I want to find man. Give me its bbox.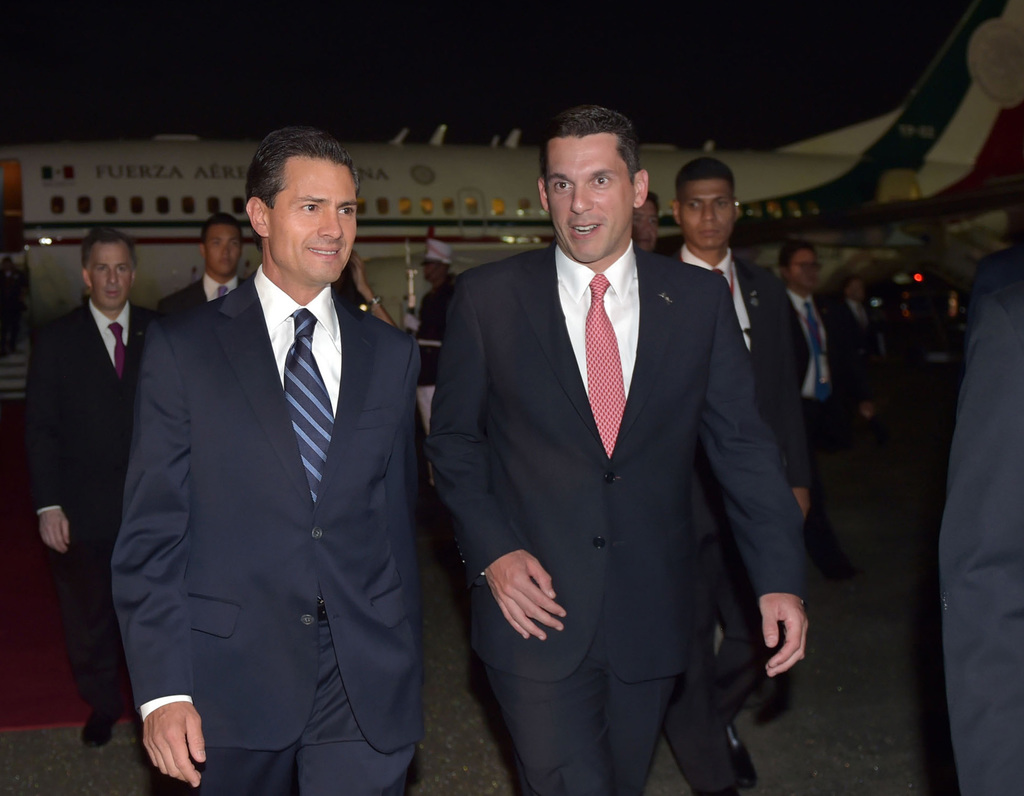
box(150, 218, 266, 336).
